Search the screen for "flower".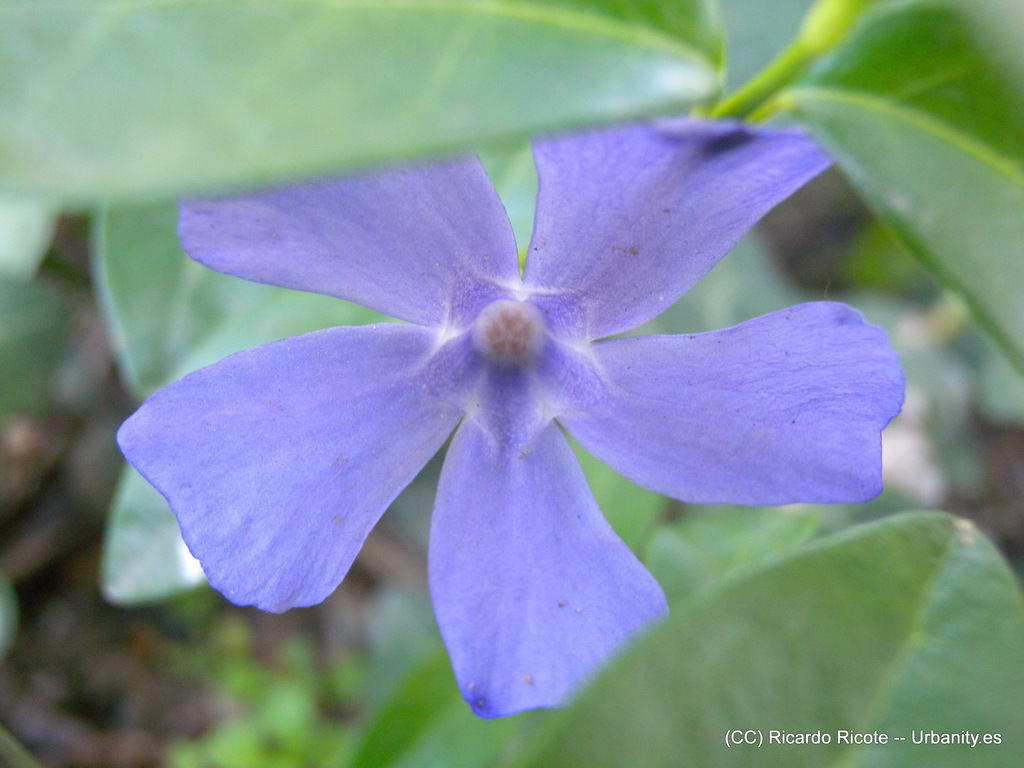
Found at bbox=(116, 111, 908, 720).
